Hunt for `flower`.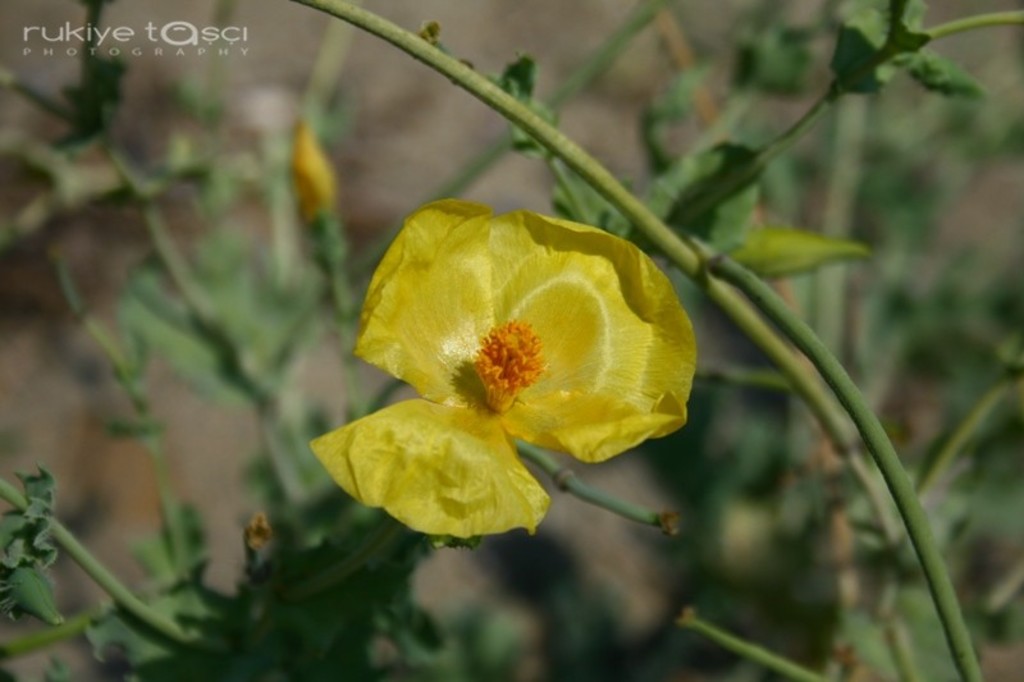
Hunted down at Rect(292, 119, 347, 290).
